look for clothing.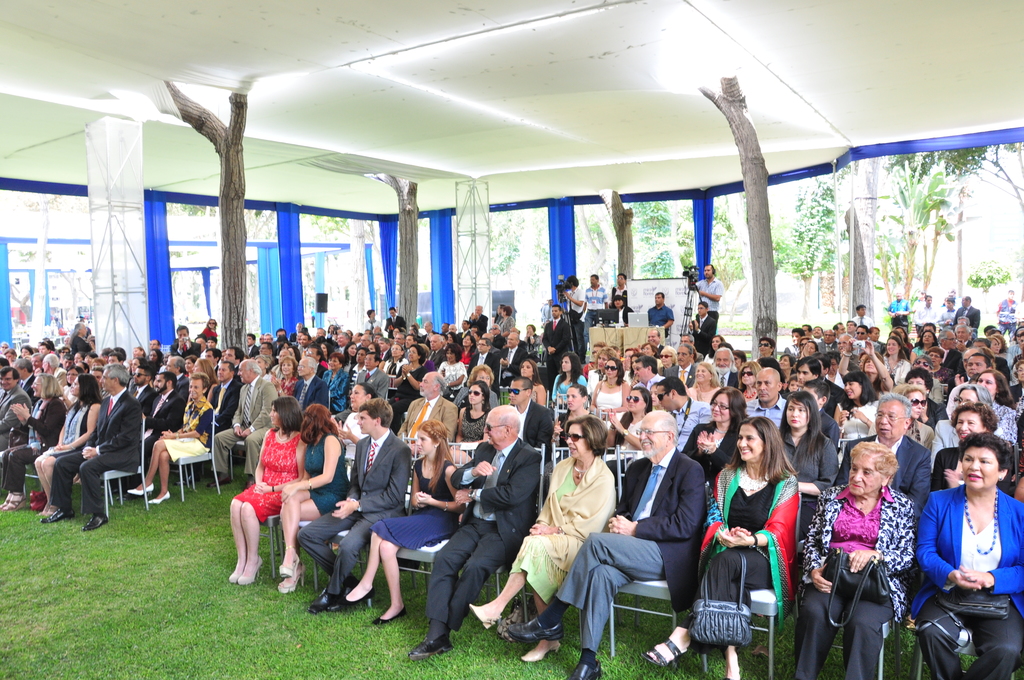
Found: {"left": 671, "top": 361, "right": 697, "bottom": 387}.
